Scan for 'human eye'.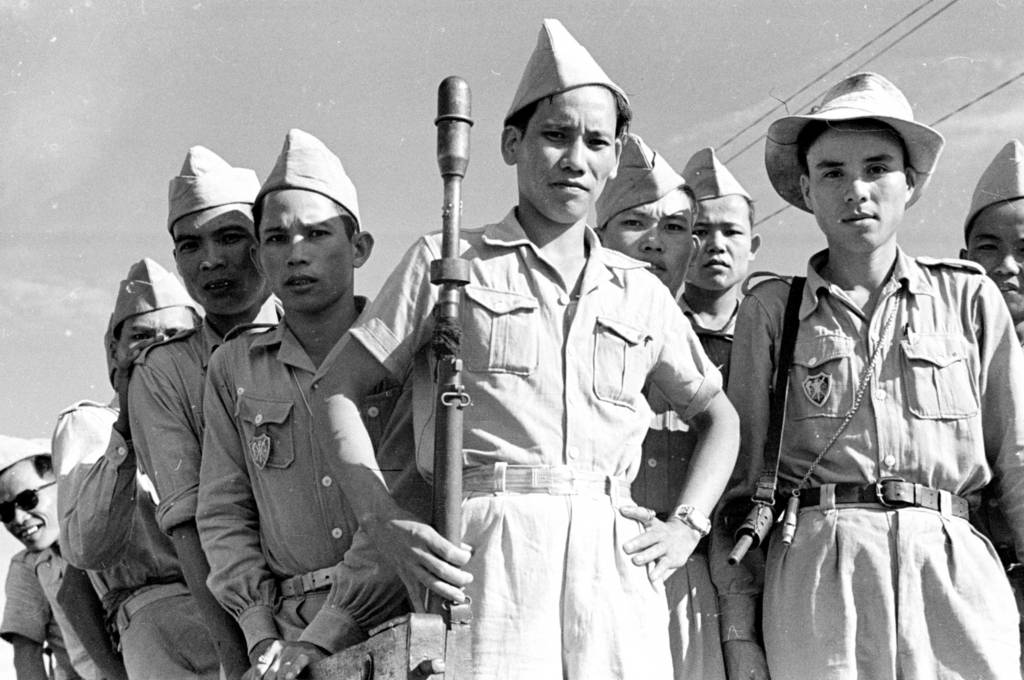
Scan result: (left=817, top=166, right=845, bottom=184).
